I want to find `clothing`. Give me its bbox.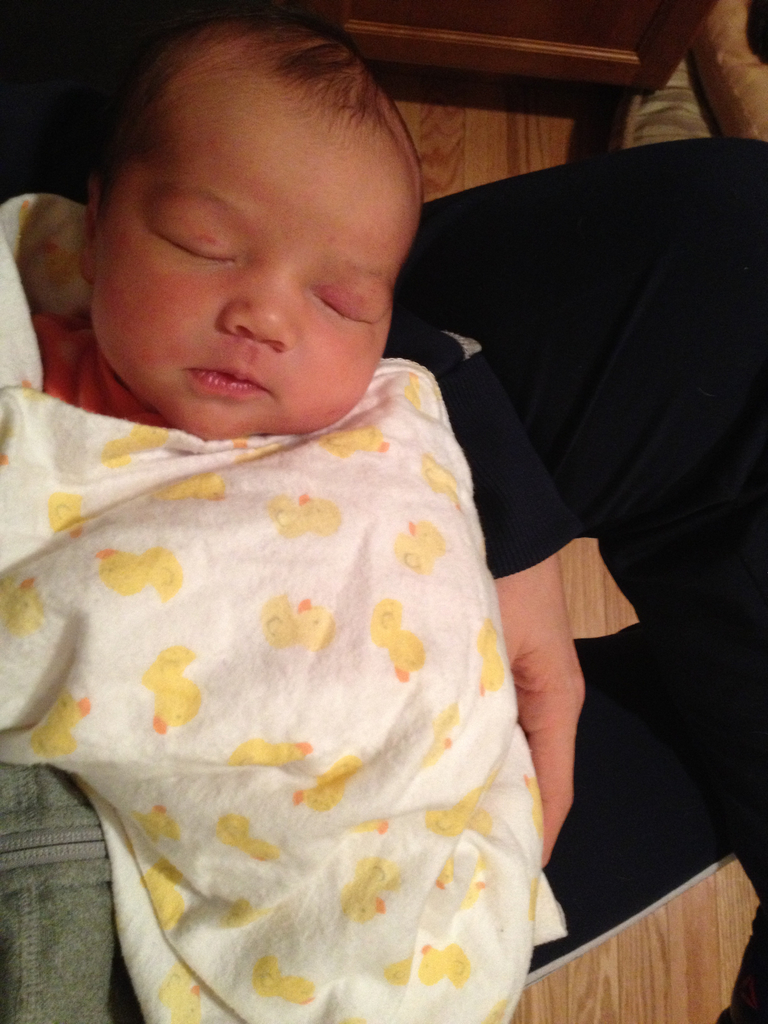
(left=6, top=223, right=615, bottom=1023).
